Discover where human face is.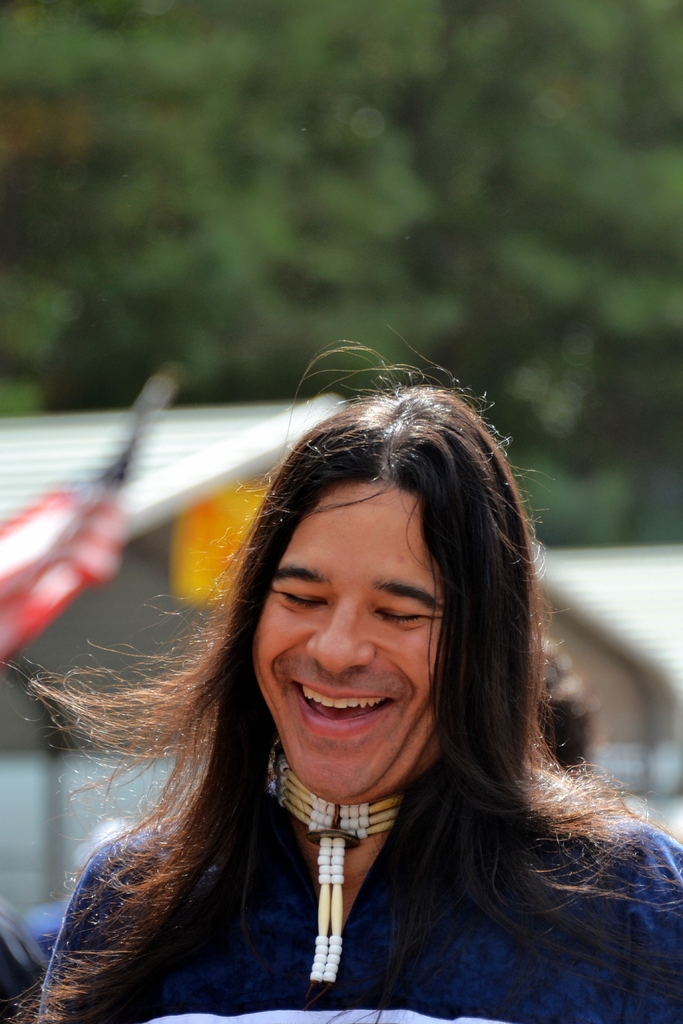
Discovered at 242 482 447 790.
